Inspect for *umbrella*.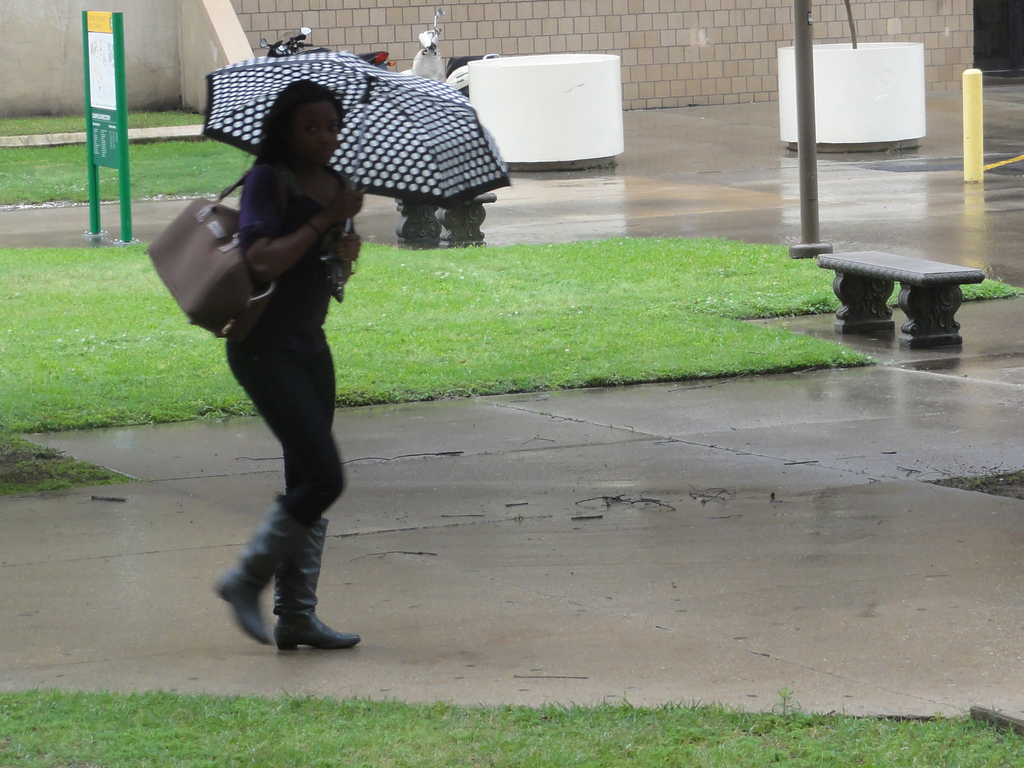
Inspection: (200, 50, 516, 264).
